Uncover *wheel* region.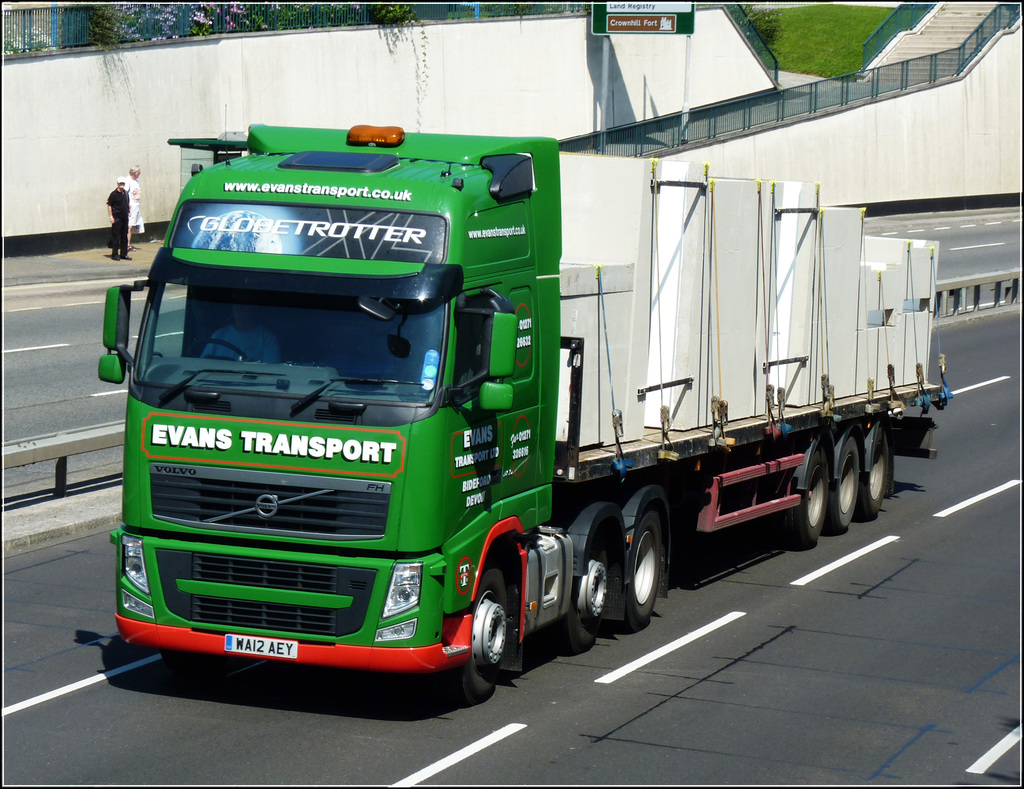
Uncovered: l=833, t=423, r=871, b=534.
